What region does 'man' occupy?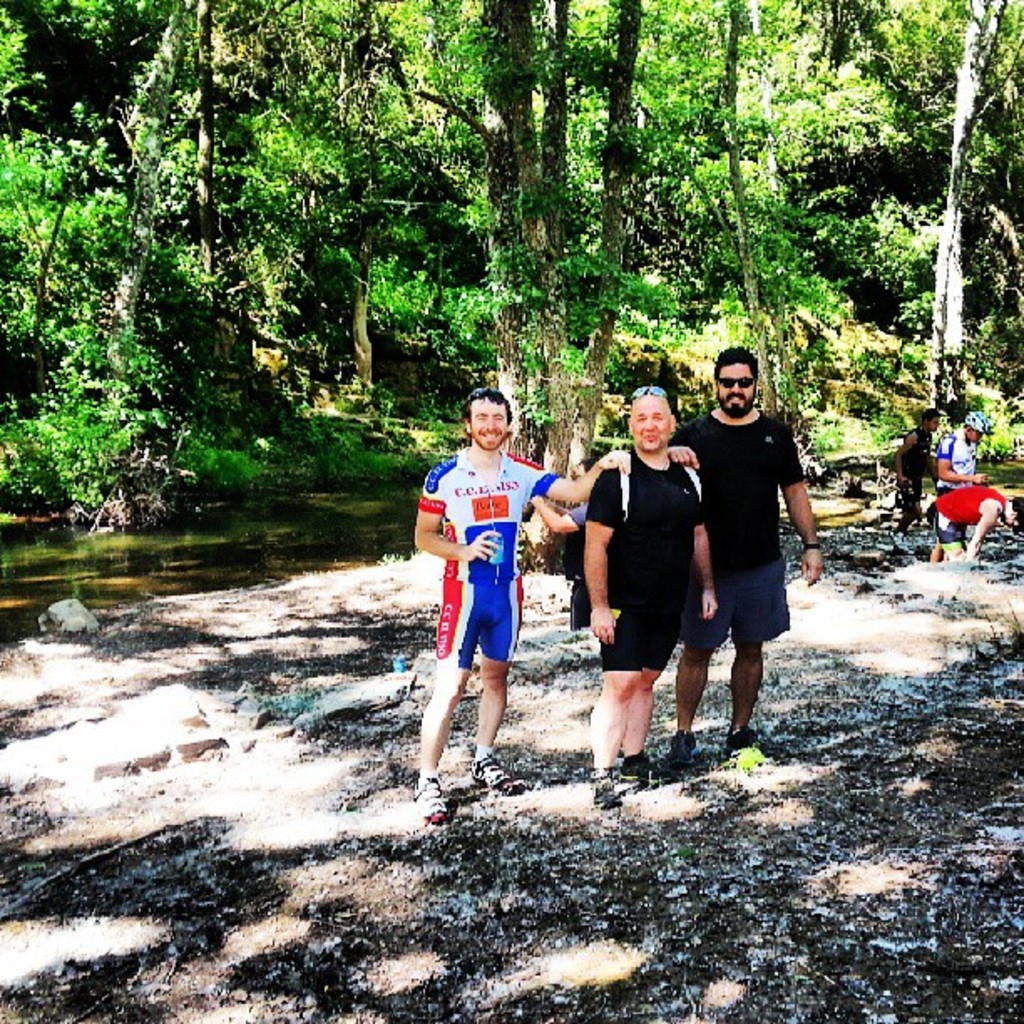
(x1=668, y1=343, x2=823, y2=770).
